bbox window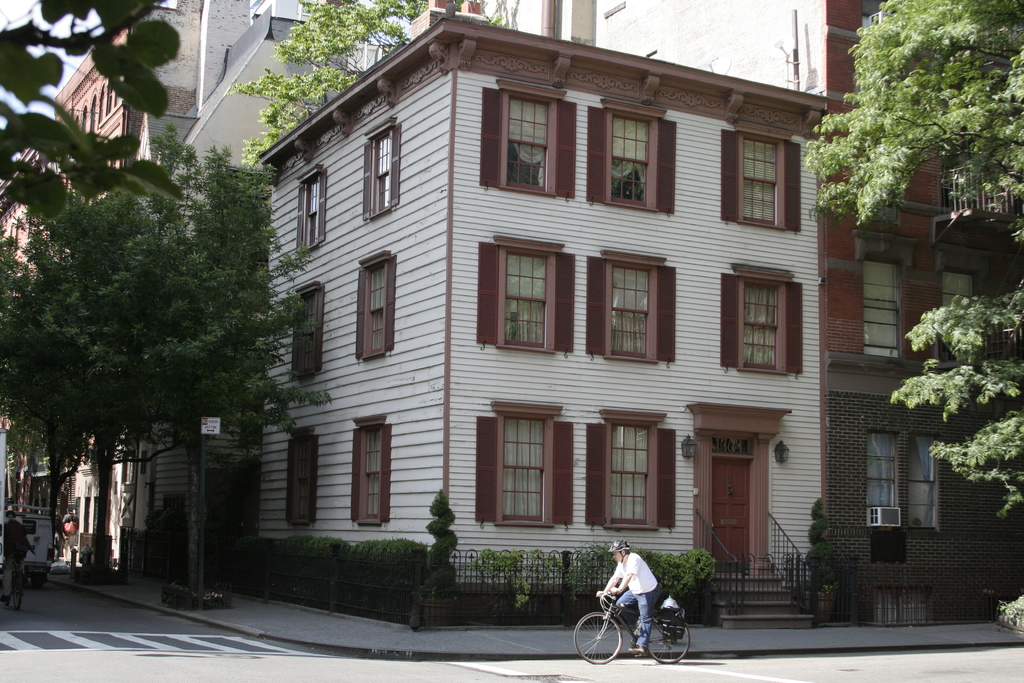
bbox(943, 273, 980, 317)
